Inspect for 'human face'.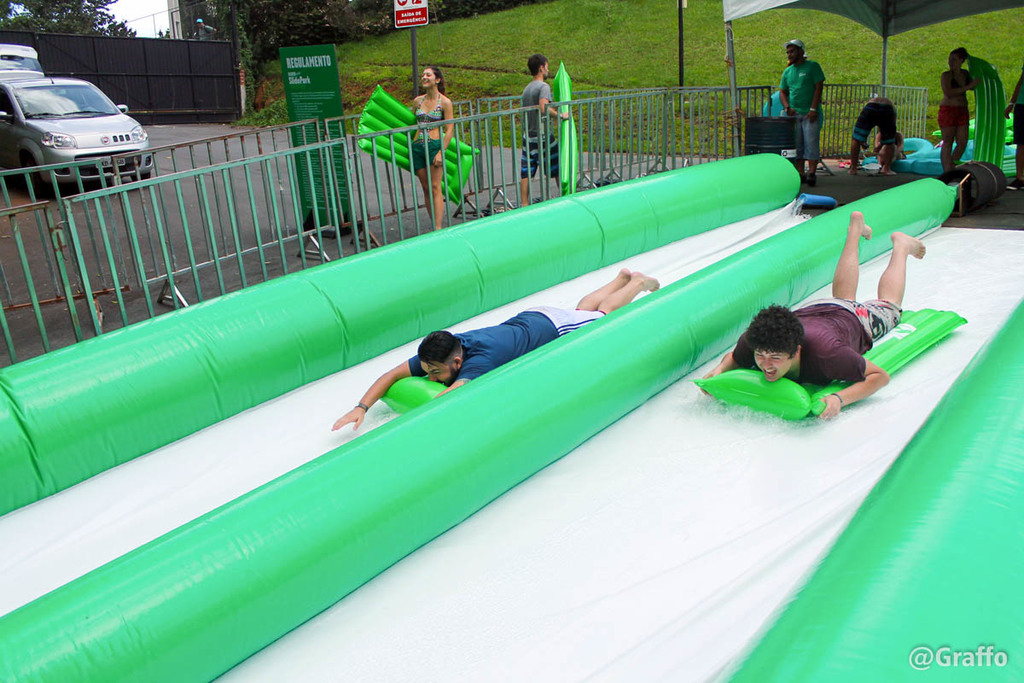
Inspection: box=[754, 353, 795, 376].
